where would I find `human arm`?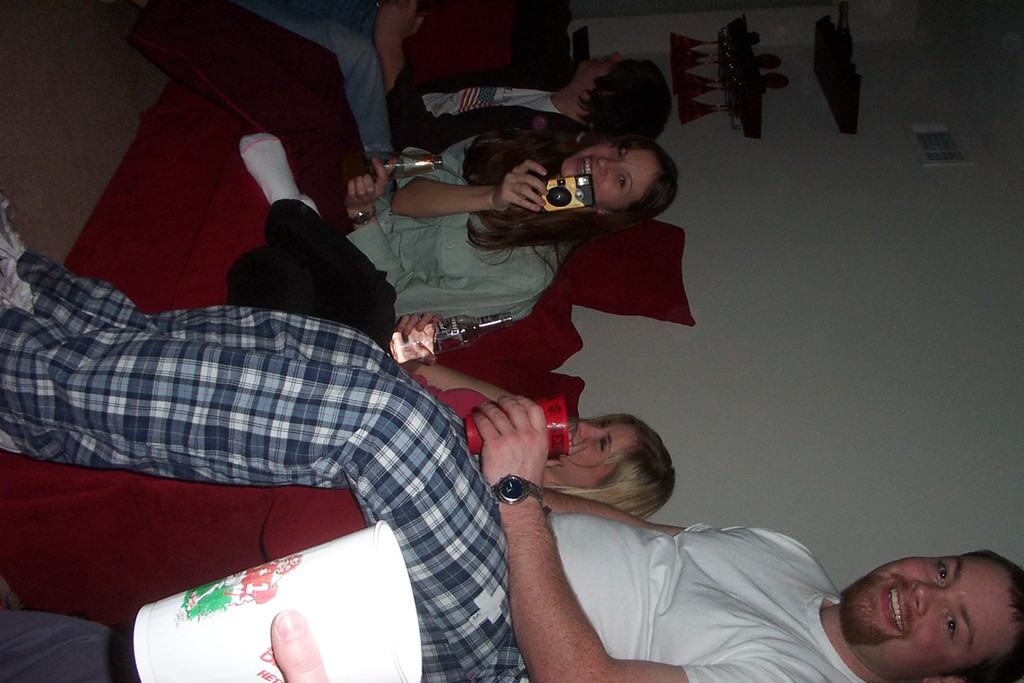
At 396:309:575:422.
